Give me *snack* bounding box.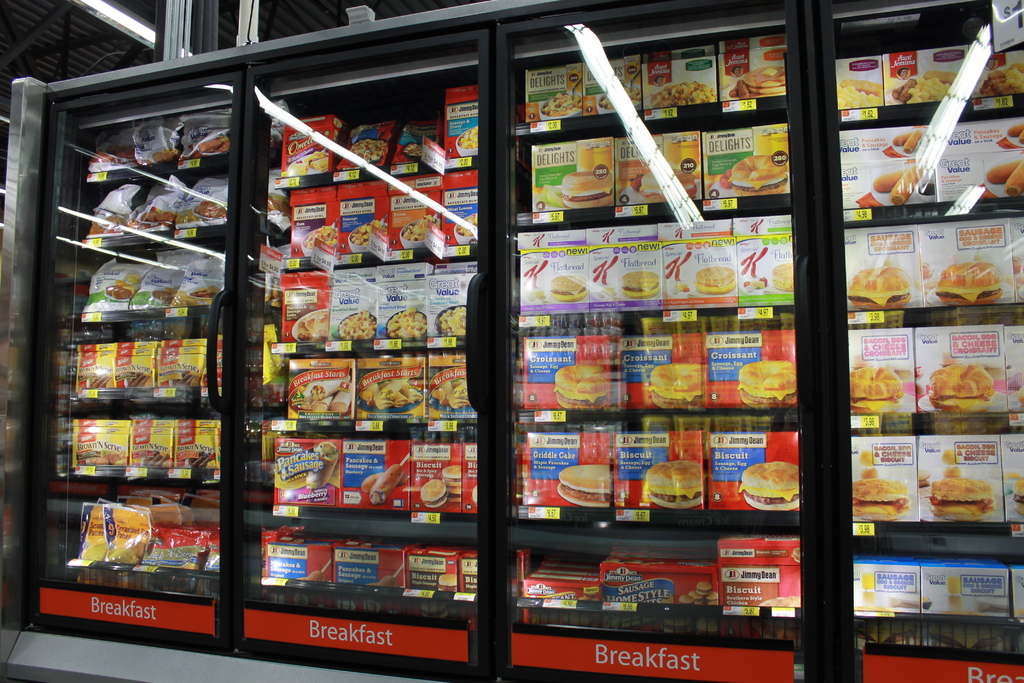
(648, 361, 706, 413).
